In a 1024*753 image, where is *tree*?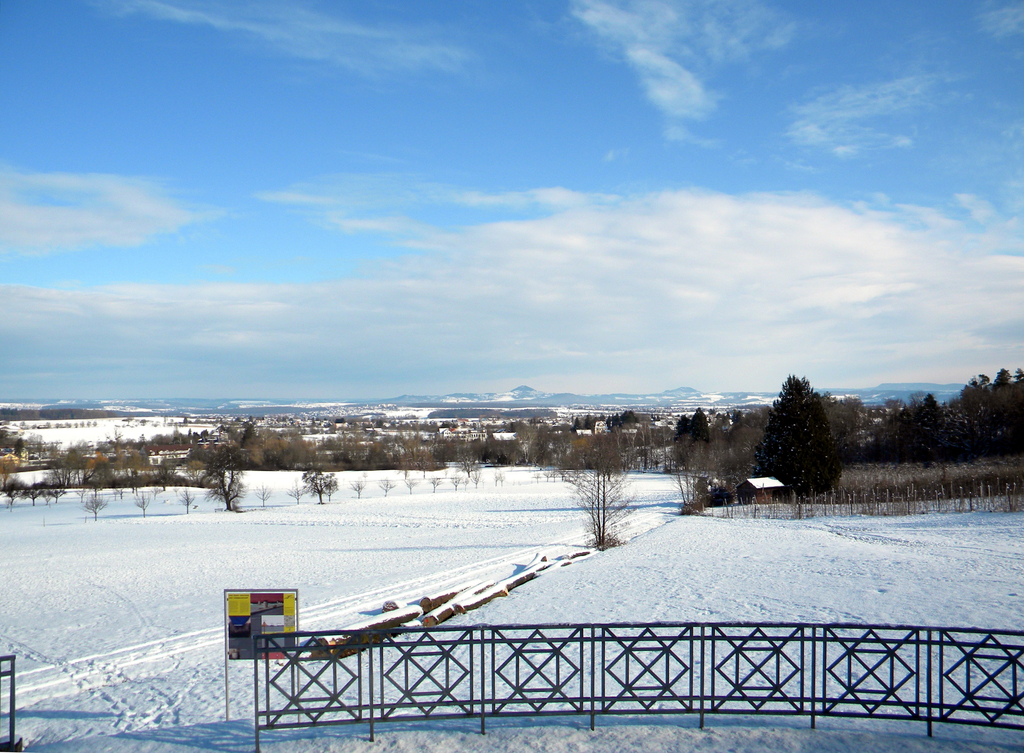
[x1=758, y1=368, x2=852, y2=507].
